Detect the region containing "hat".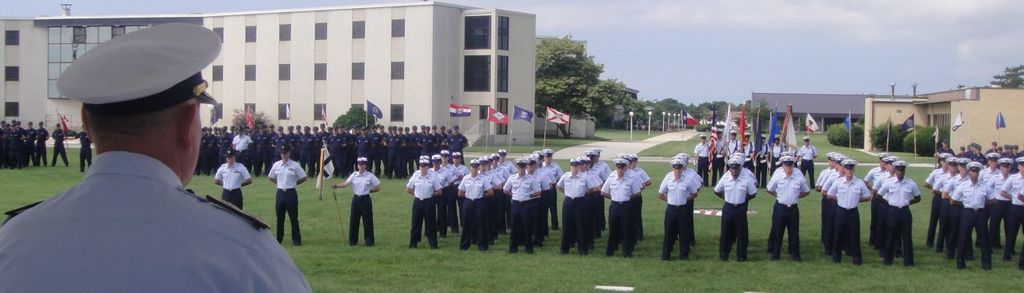
<box>1000,158,1009,162</box>.
